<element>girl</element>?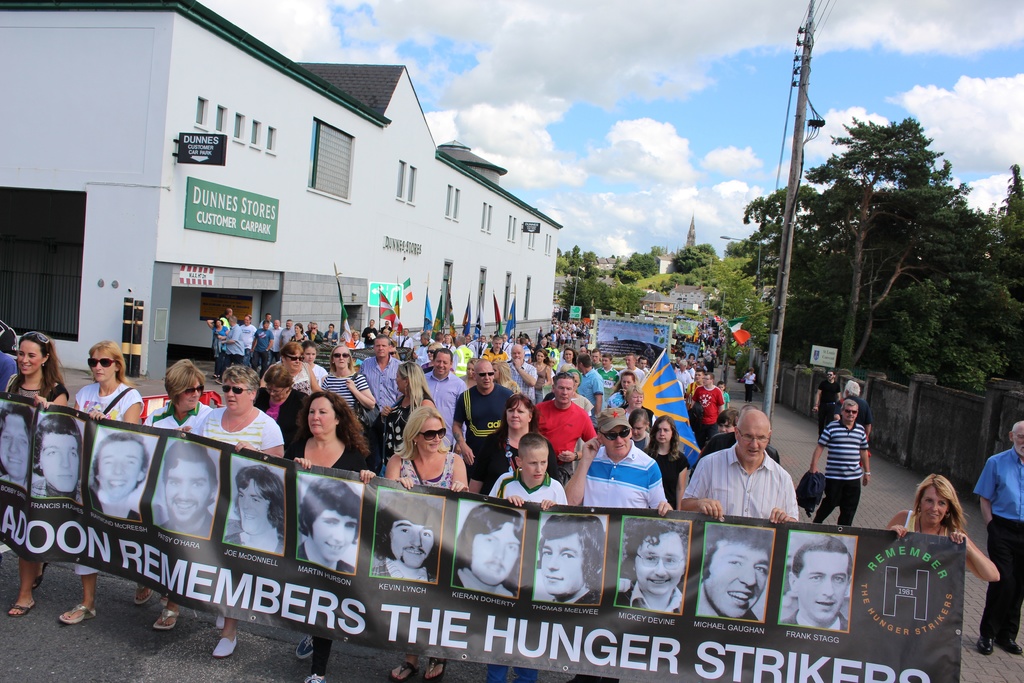
(left=352, top=332, right=364, bottom=347)
